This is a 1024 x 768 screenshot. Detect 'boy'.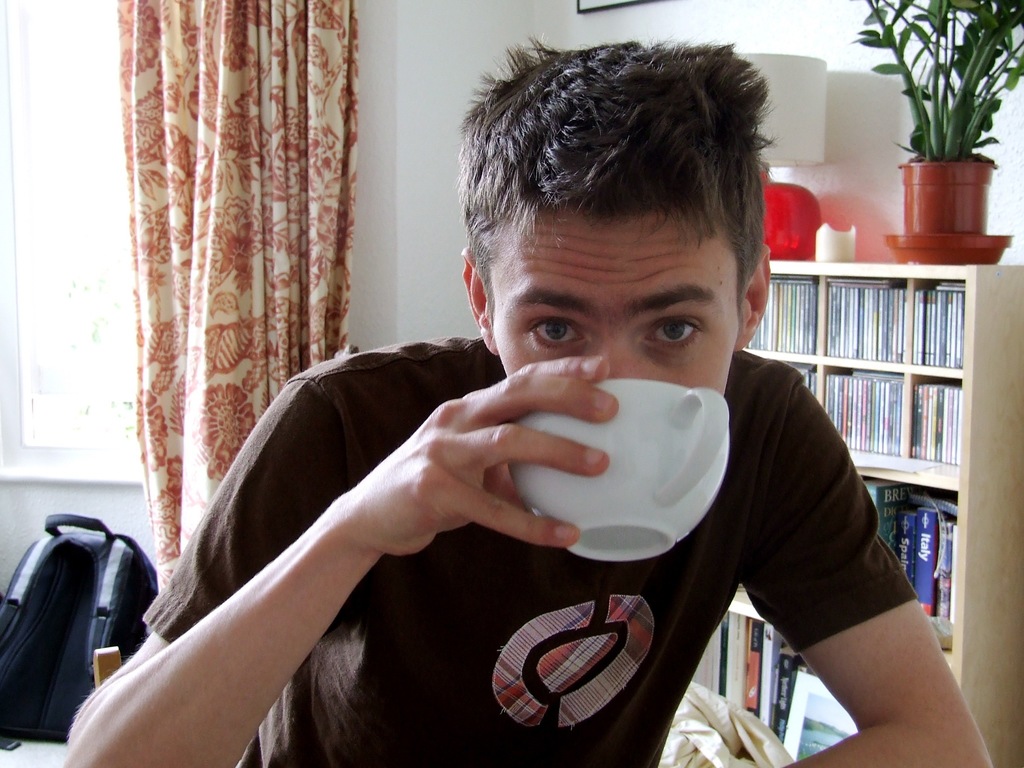
x1=61 y1=36 x2=993 y2=767.
